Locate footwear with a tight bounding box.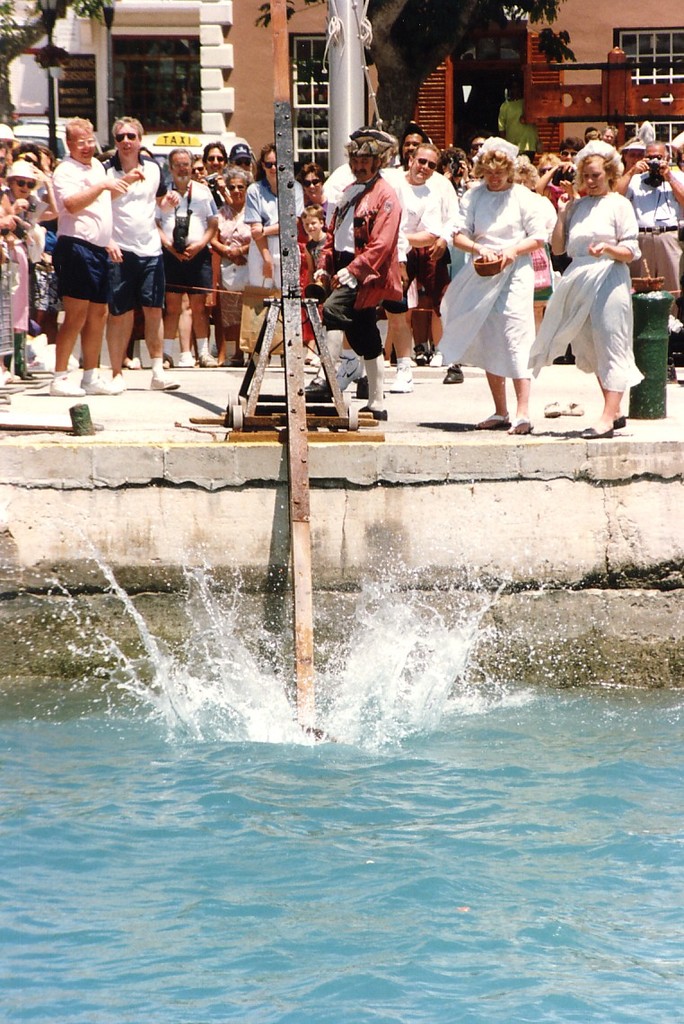
(left=539, top=399, right=561, bottom=419).
